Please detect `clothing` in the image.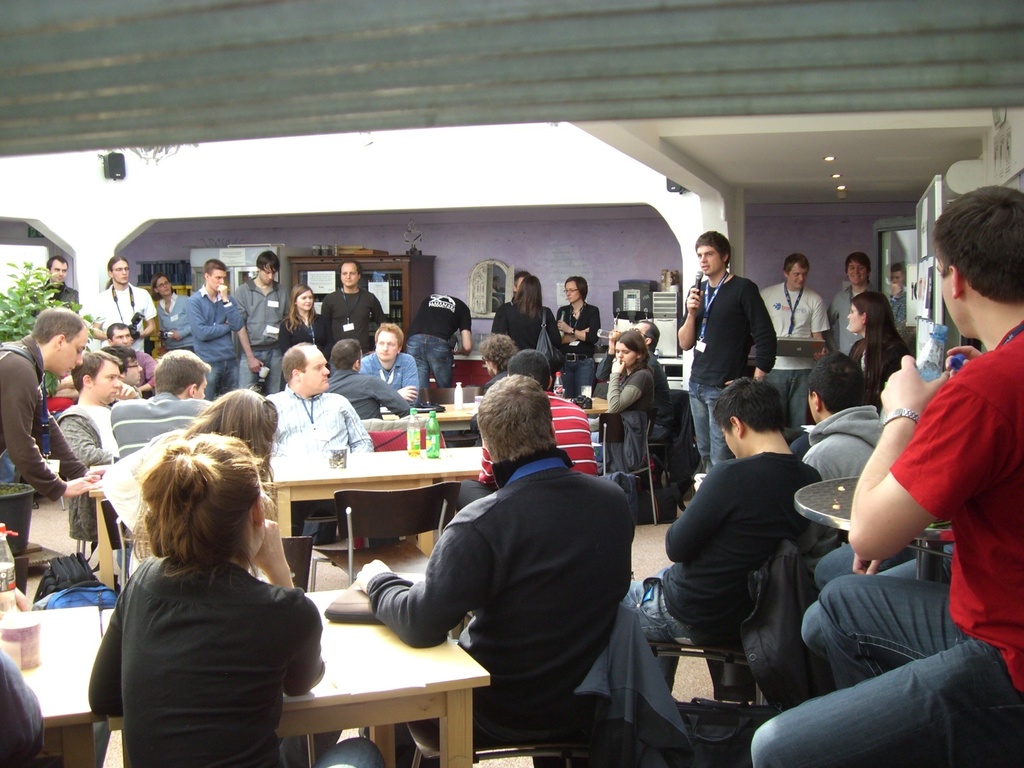
[81,490,328,761].
